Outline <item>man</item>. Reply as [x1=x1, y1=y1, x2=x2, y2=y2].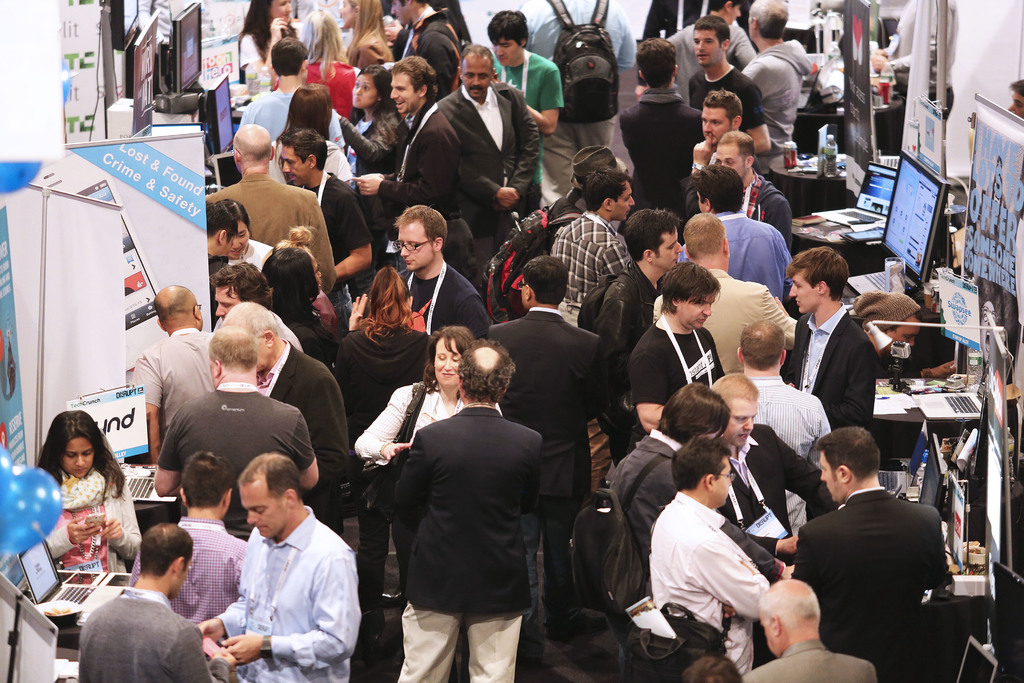
[x1=392, y1=338, x2=544, y2=682].
